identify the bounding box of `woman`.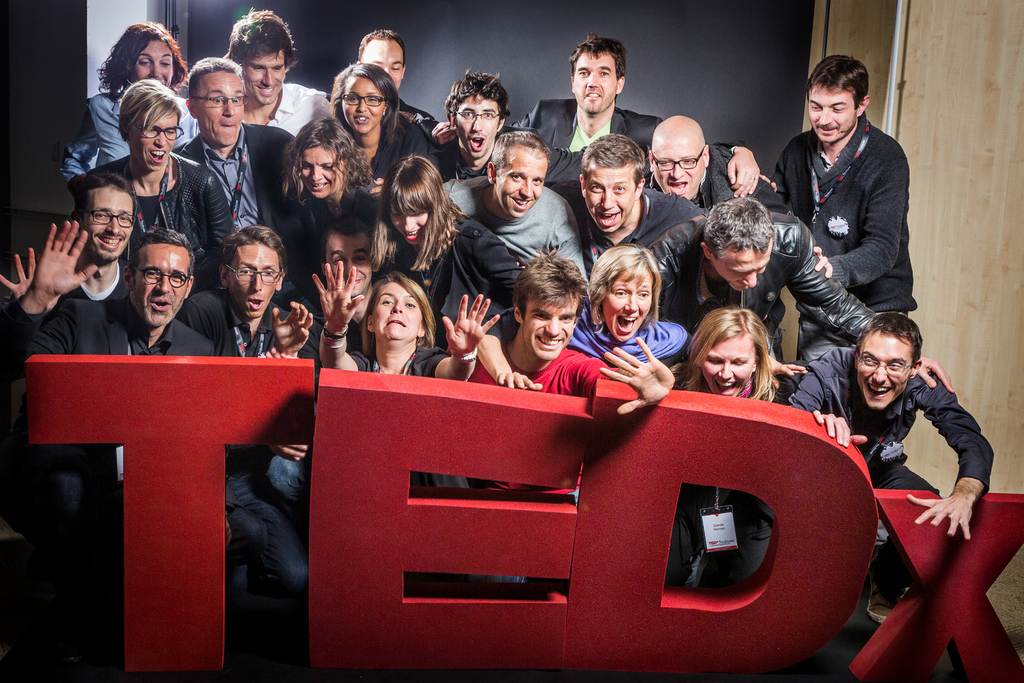
369:154:523:332.
